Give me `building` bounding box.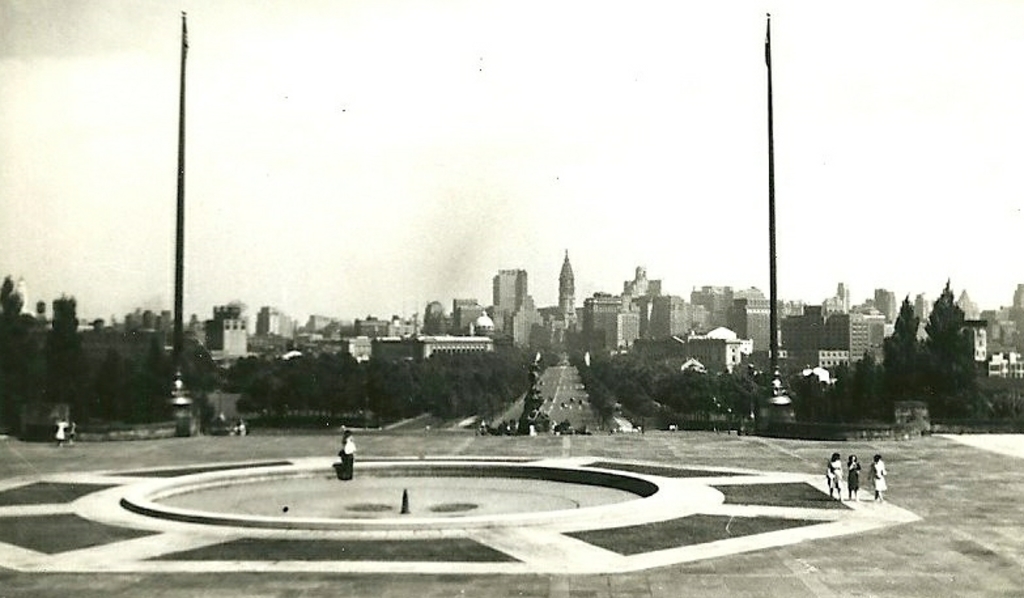
BBox(557, 247, 574, 330).
